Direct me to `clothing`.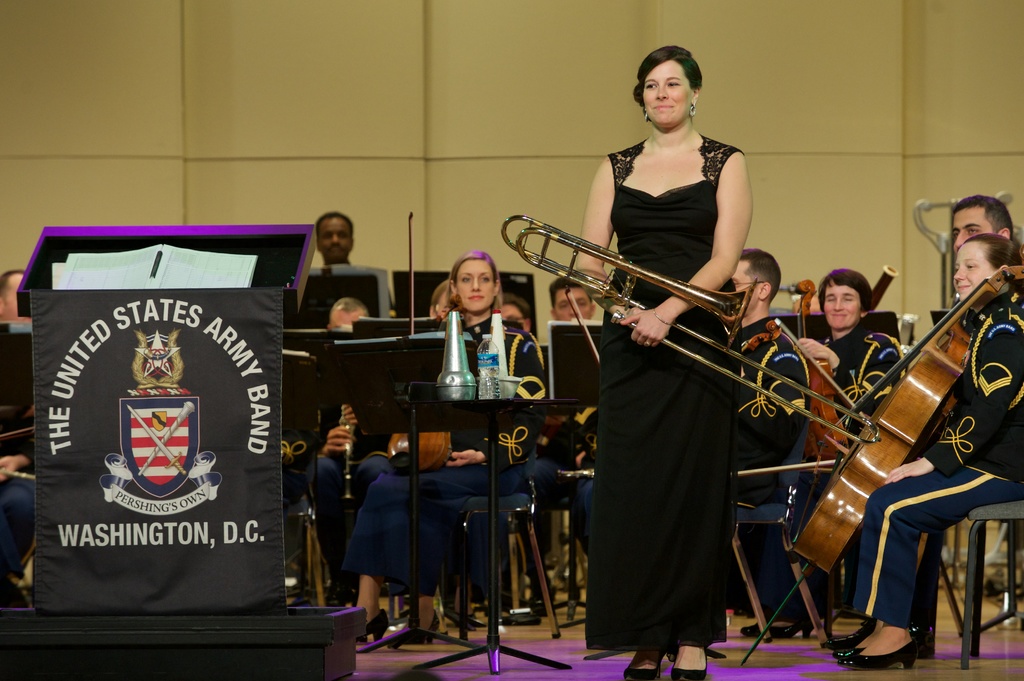
Direction: <box>344,308,554,602</box>.
